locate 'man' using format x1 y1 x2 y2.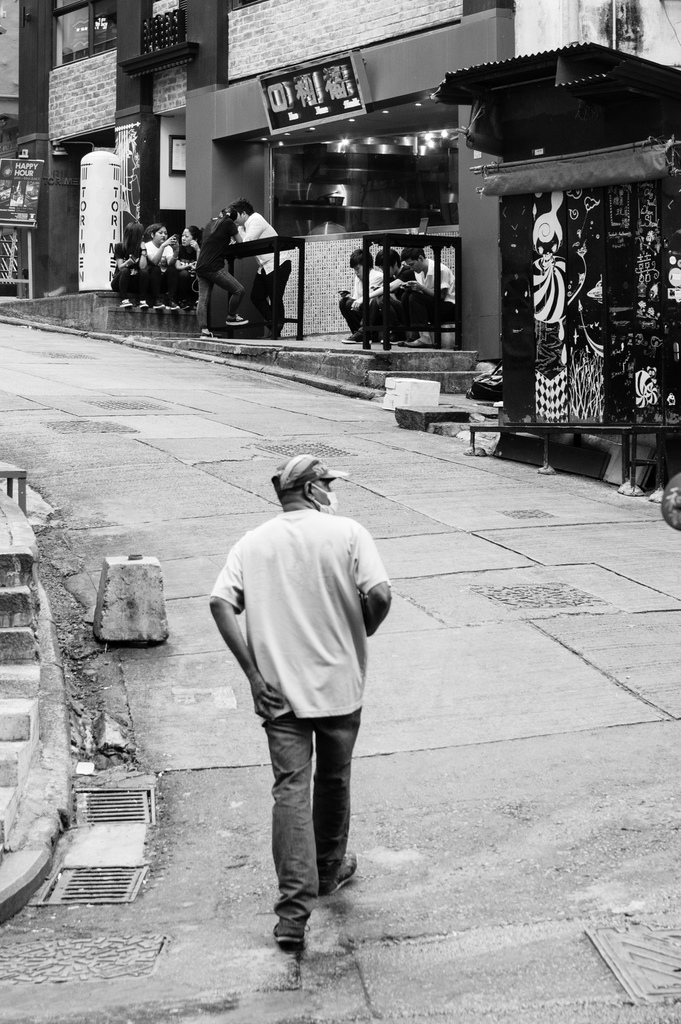
202 456 399 956.
